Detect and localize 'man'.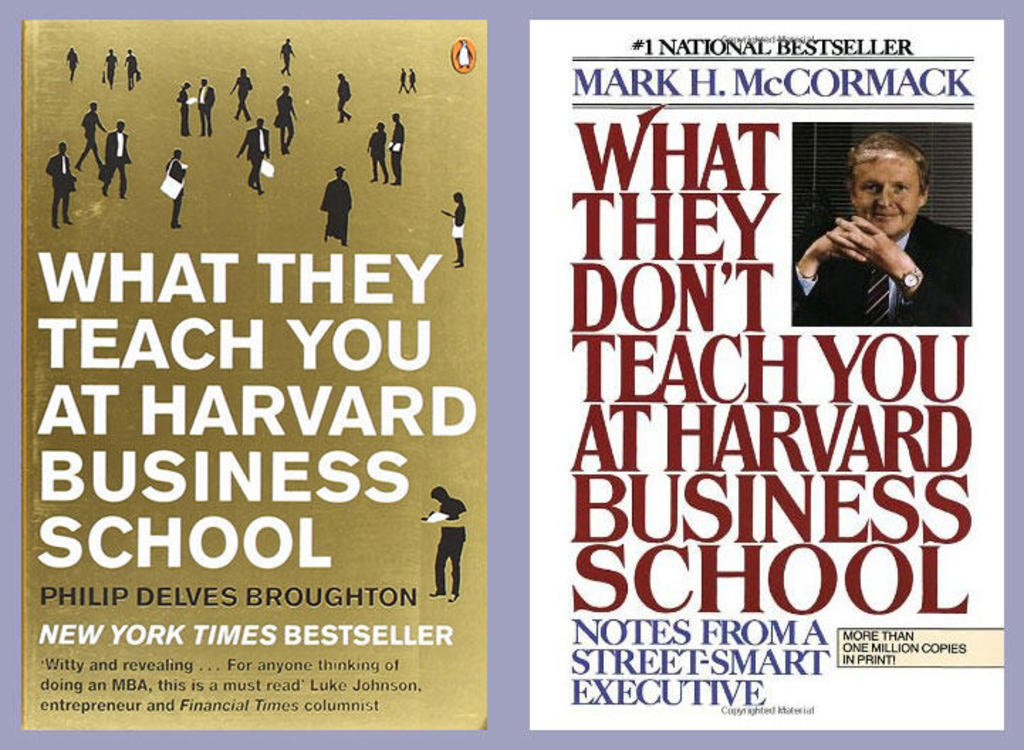
Localized at 237/118/271/196.
